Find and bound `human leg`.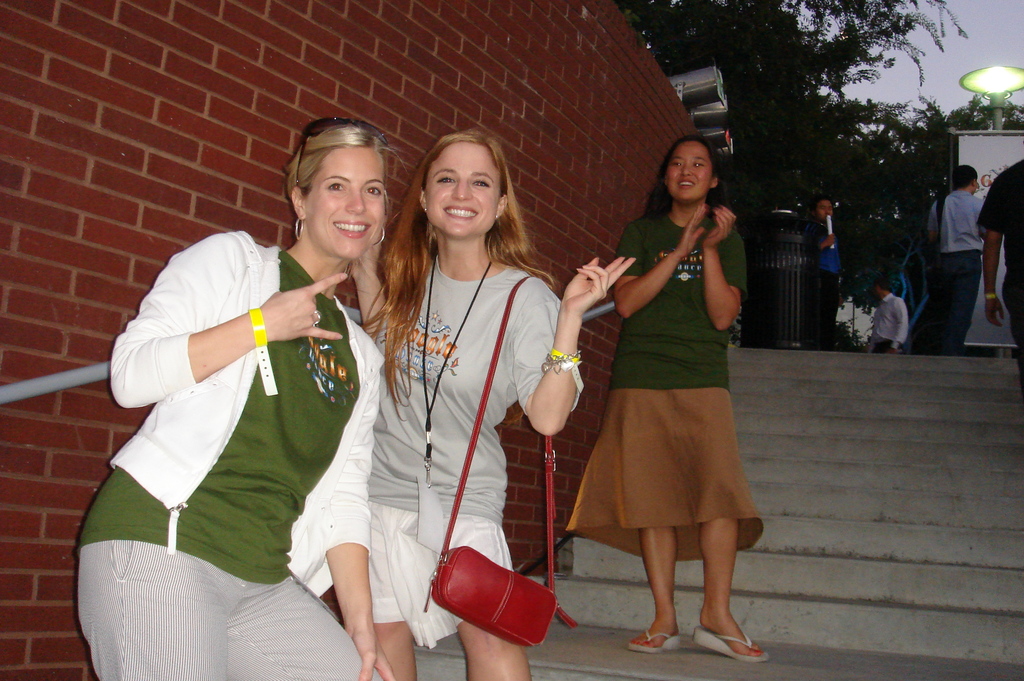
Bound: [948,241,979,354].
